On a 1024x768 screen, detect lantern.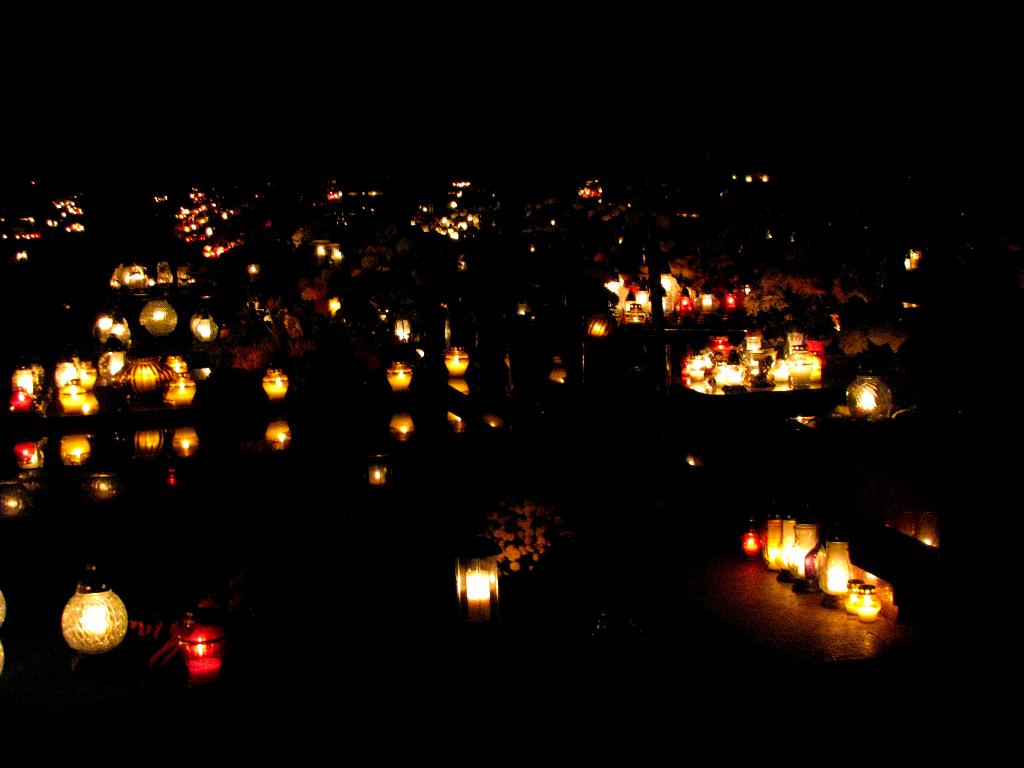
{"left": 170, "top": 426, "right": 202, "bottom": 456}.
